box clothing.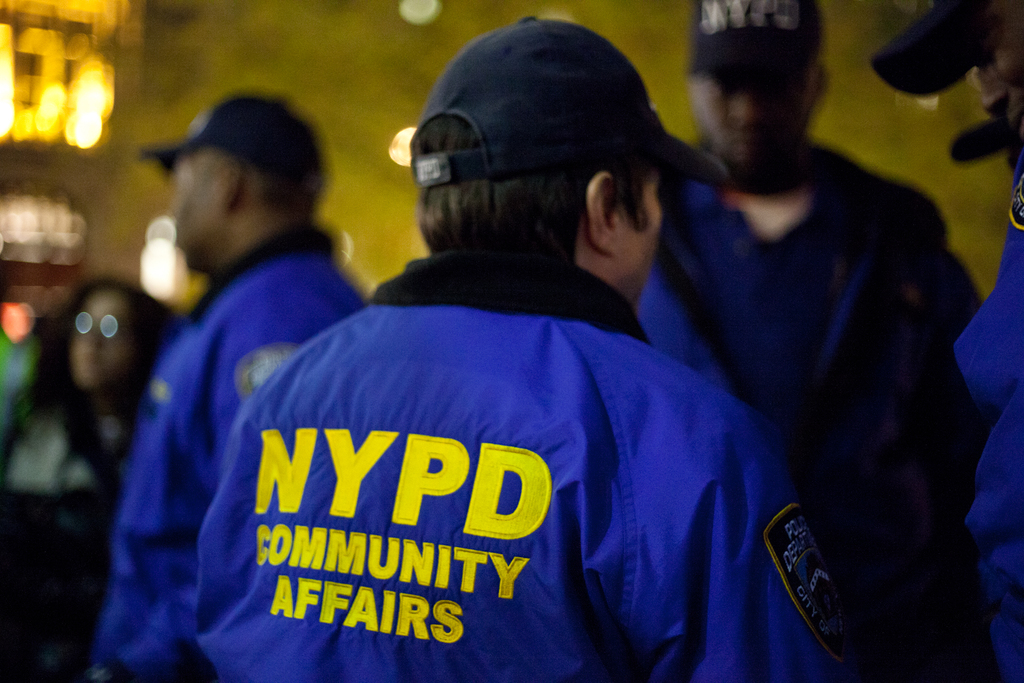
(left=961, top=155, right=1023, bottom=682).
